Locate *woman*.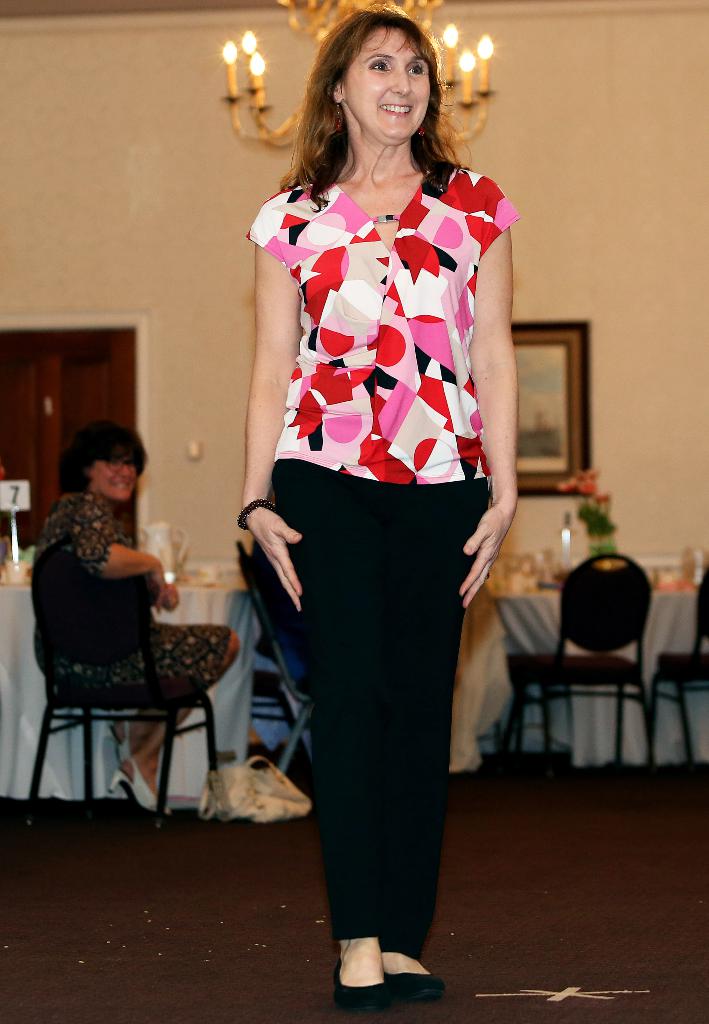
Bounding box: 240, 1, 517, 991.
